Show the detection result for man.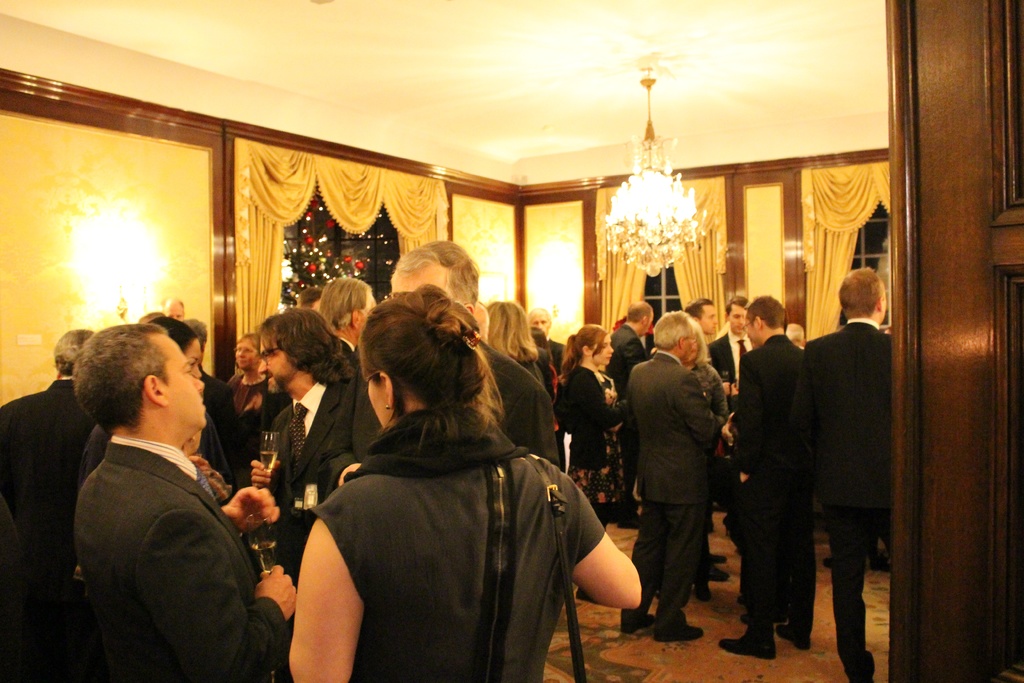
pyautogui.locateOnScreen(0, 325, 101, 682).
